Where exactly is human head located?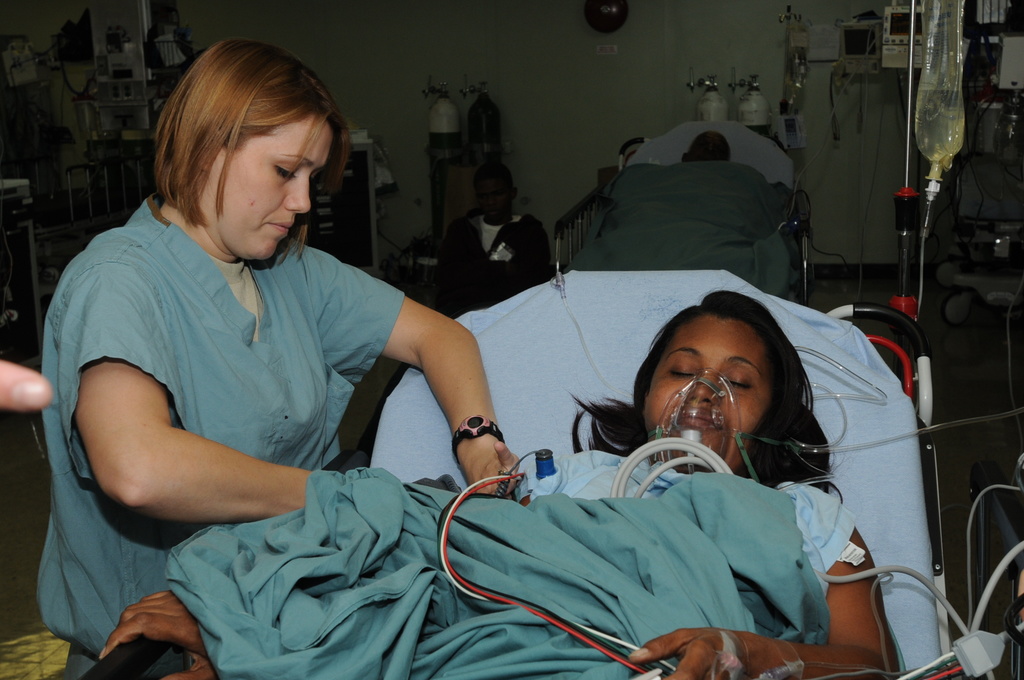
Its bounding box is [147, 44, 356, 260].
